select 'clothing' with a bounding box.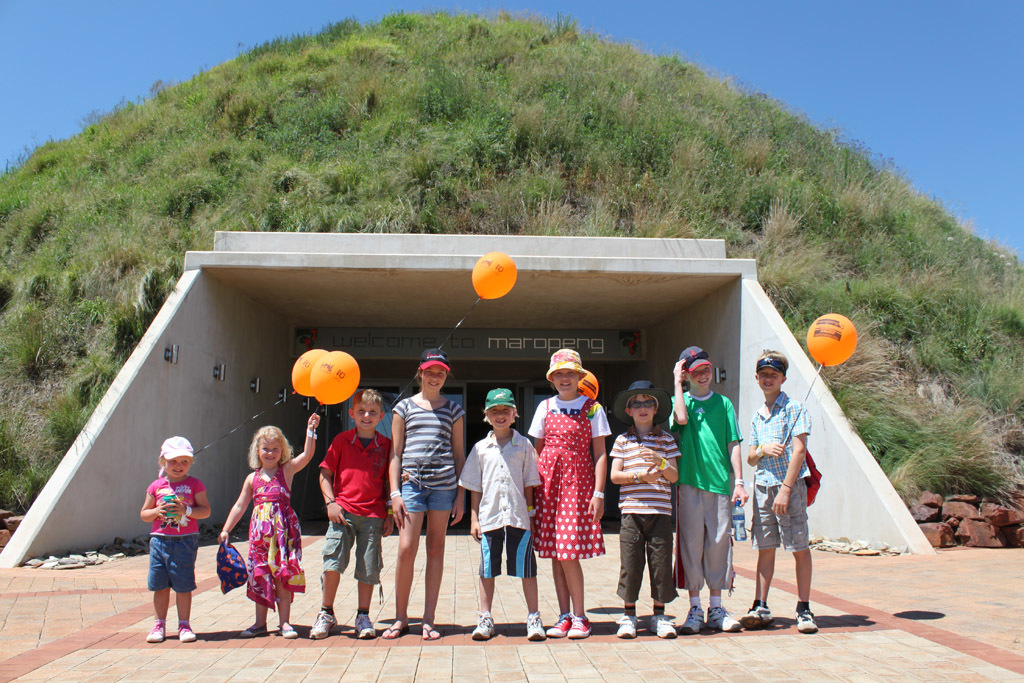
674:344:714:376.
